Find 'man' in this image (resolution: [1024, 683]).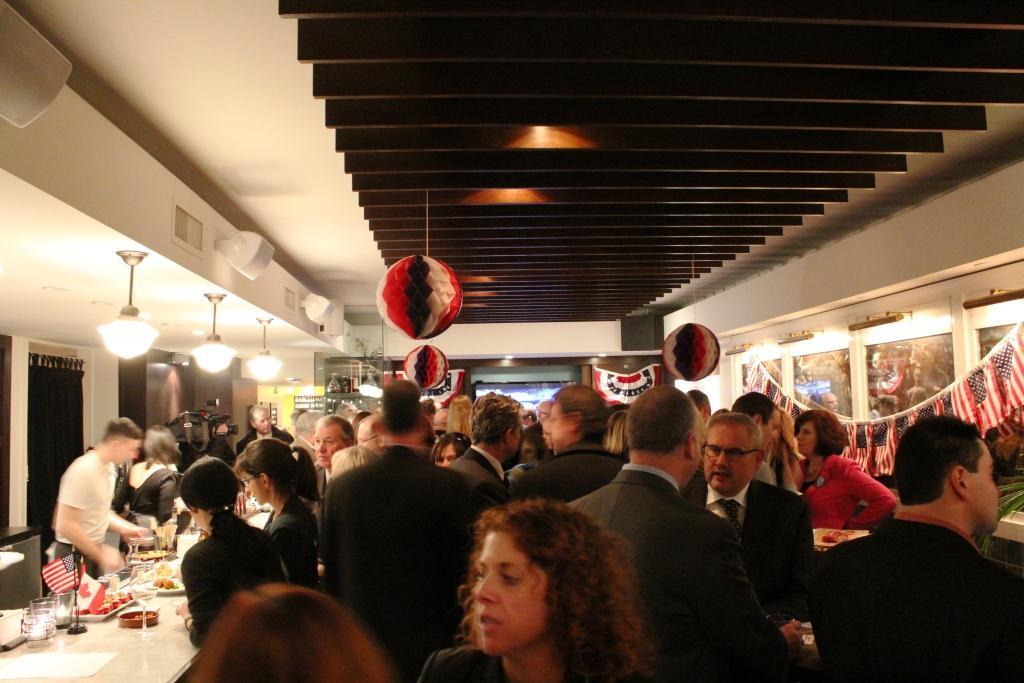
[56, 428, 154, 570].
